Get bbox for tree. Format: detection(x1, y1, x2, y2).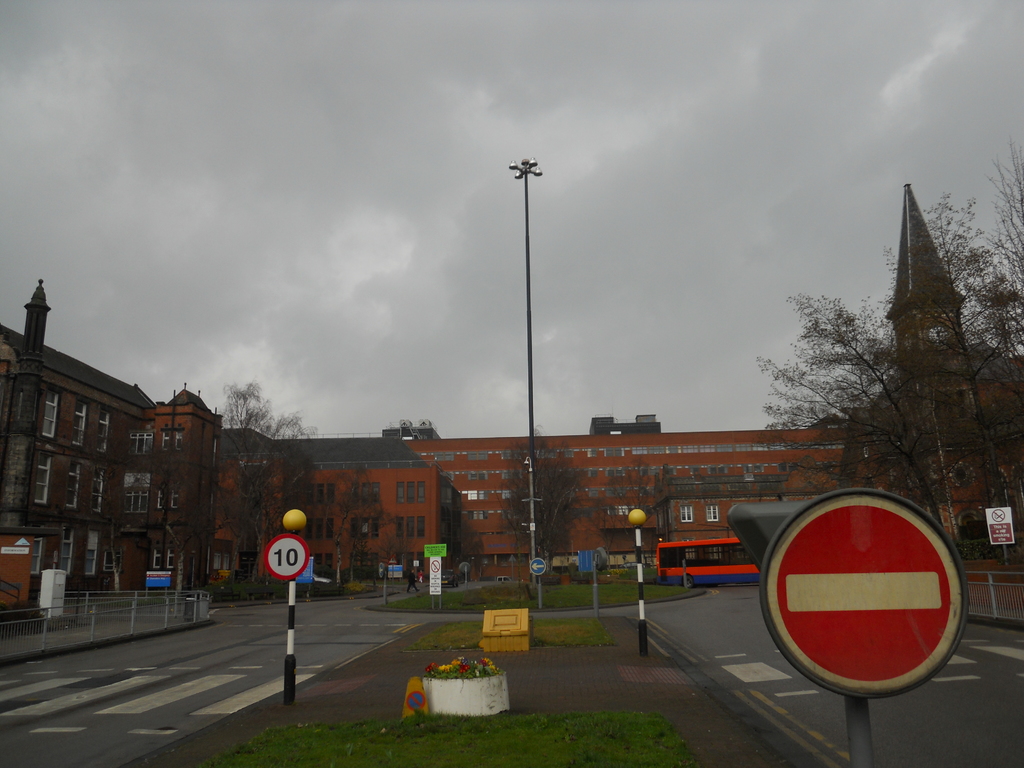
detection(319, 462, 412, 589).
